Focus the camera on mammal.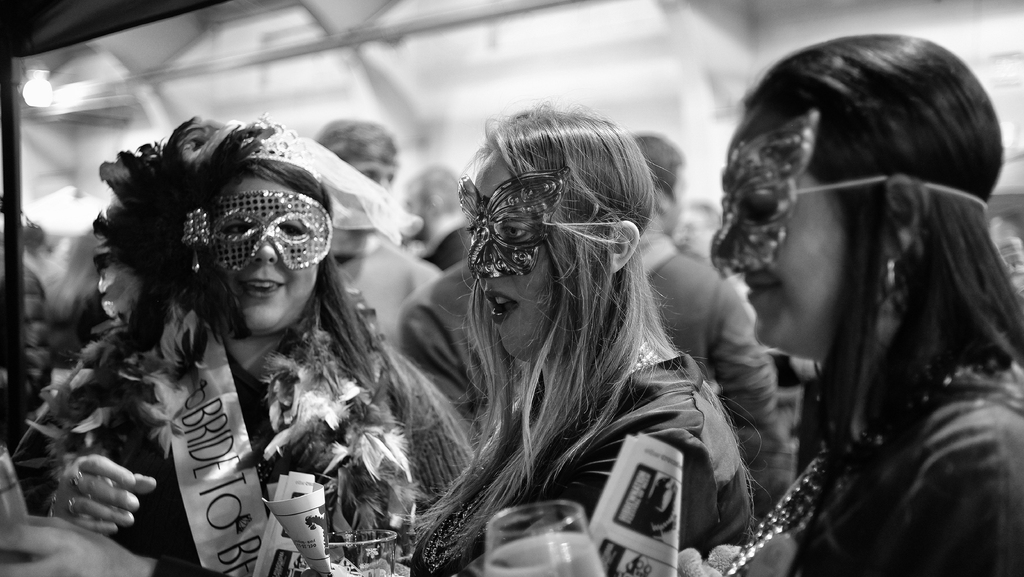
Focus region: crop(406, 86, 774, 576).
